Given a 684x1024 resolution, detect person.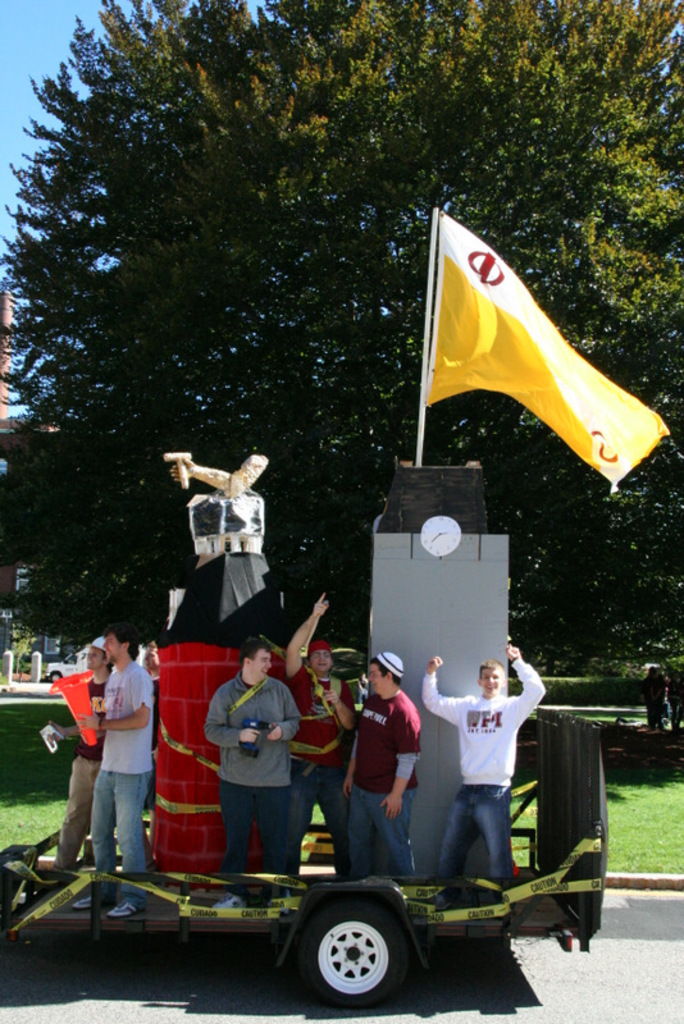
<region>283, 596, 359, 869</region>.
